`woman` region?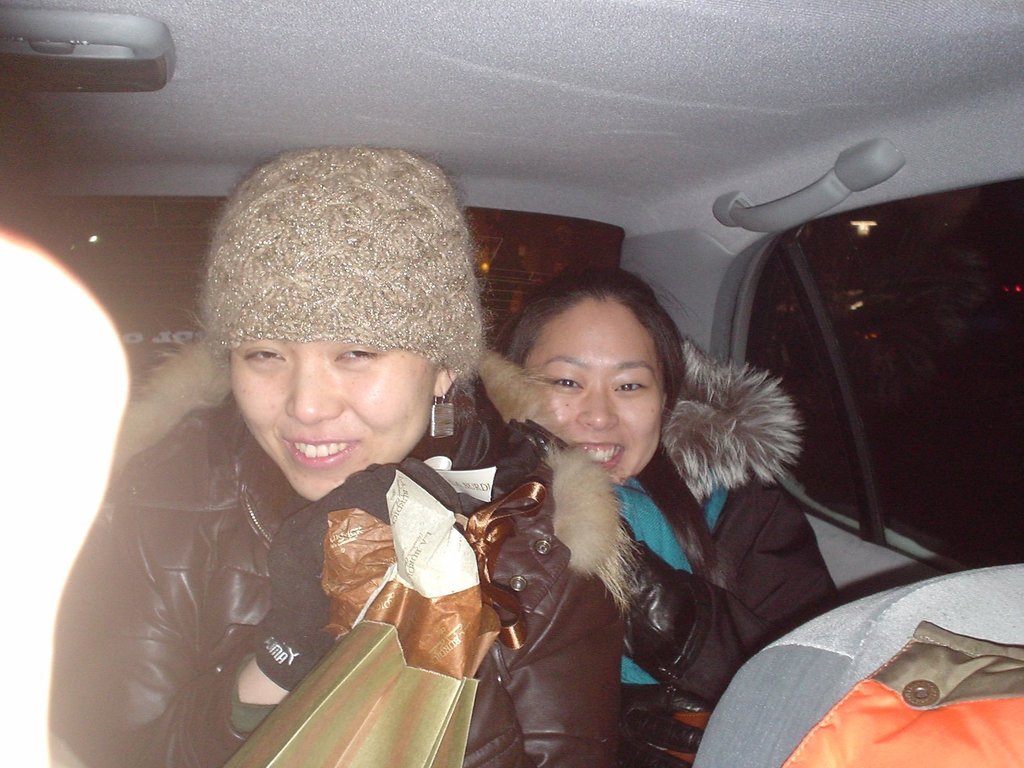
pyautogui.locateOnScreen(483, 273, 848, 767)
